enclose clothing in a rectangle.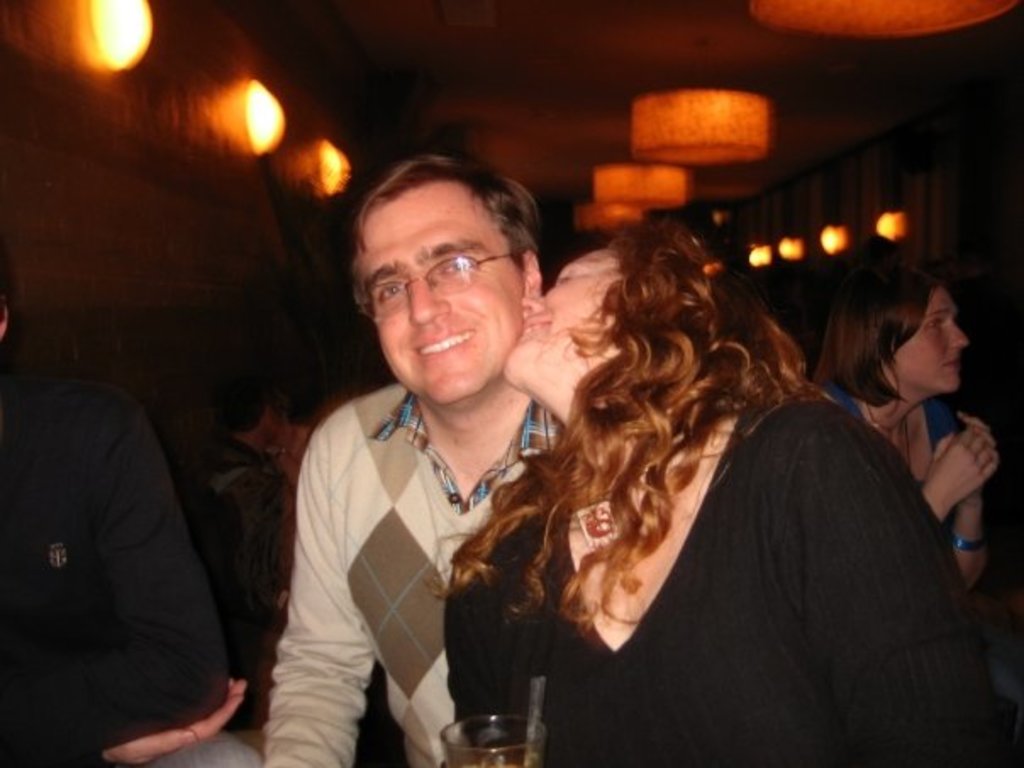
(x1=261, y1=314, x2=551, y2=746).
